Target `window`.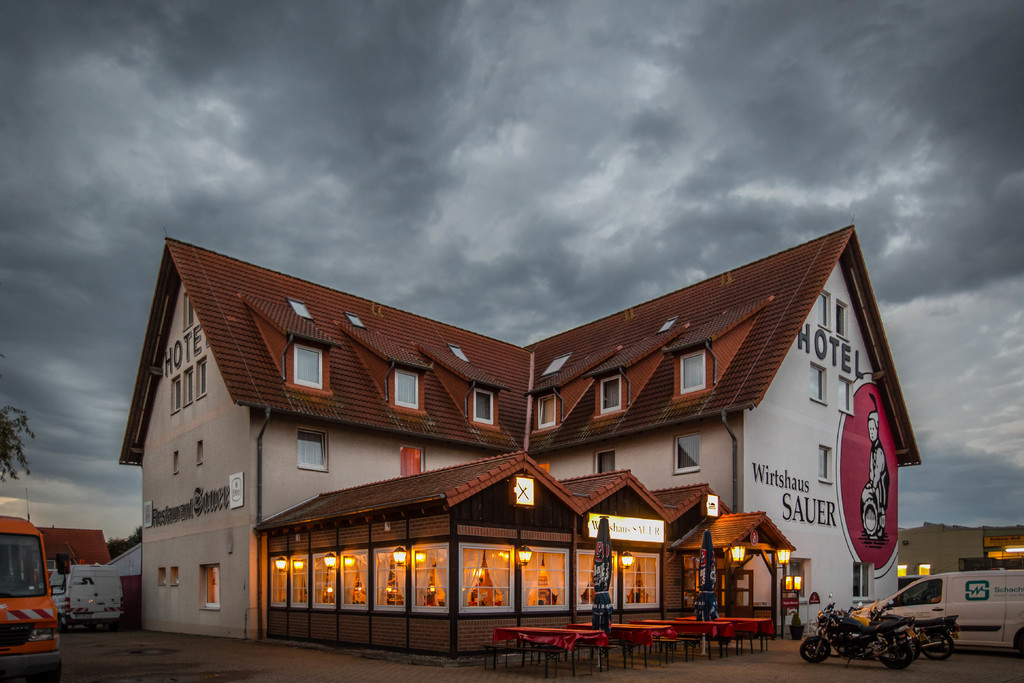
Target region: select_region(678, 346, 711, 393).
